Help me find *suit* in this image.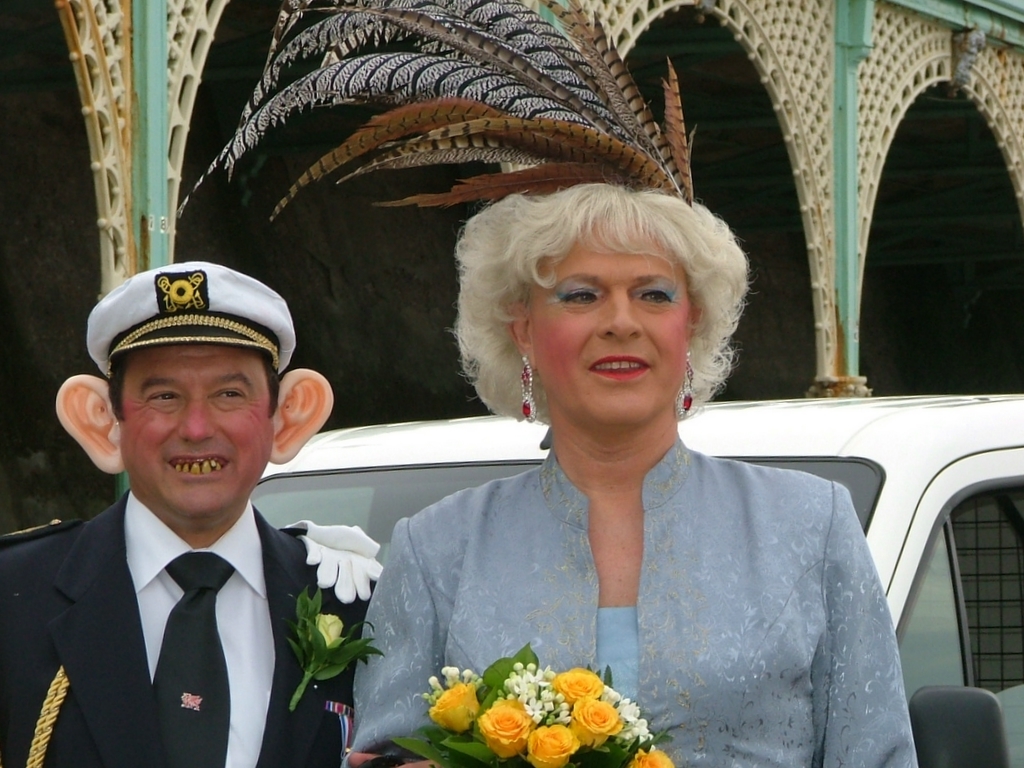
Found it: 1:384:376:764.
